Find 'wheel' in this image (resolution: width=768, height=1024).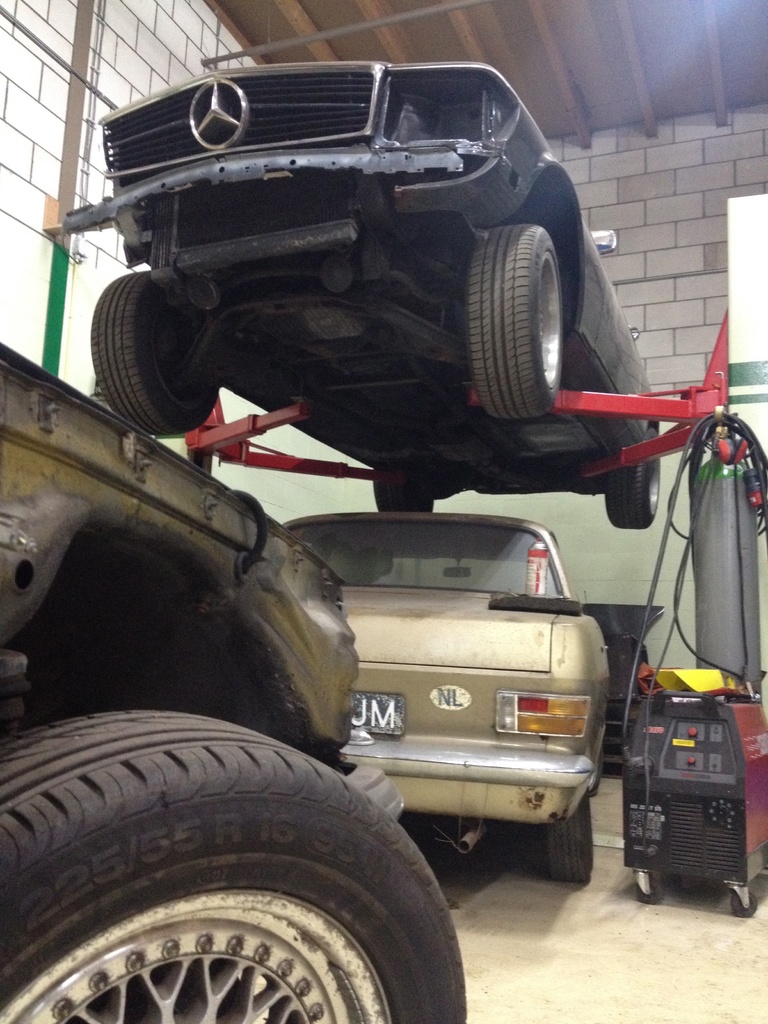
374 458 435 510.
